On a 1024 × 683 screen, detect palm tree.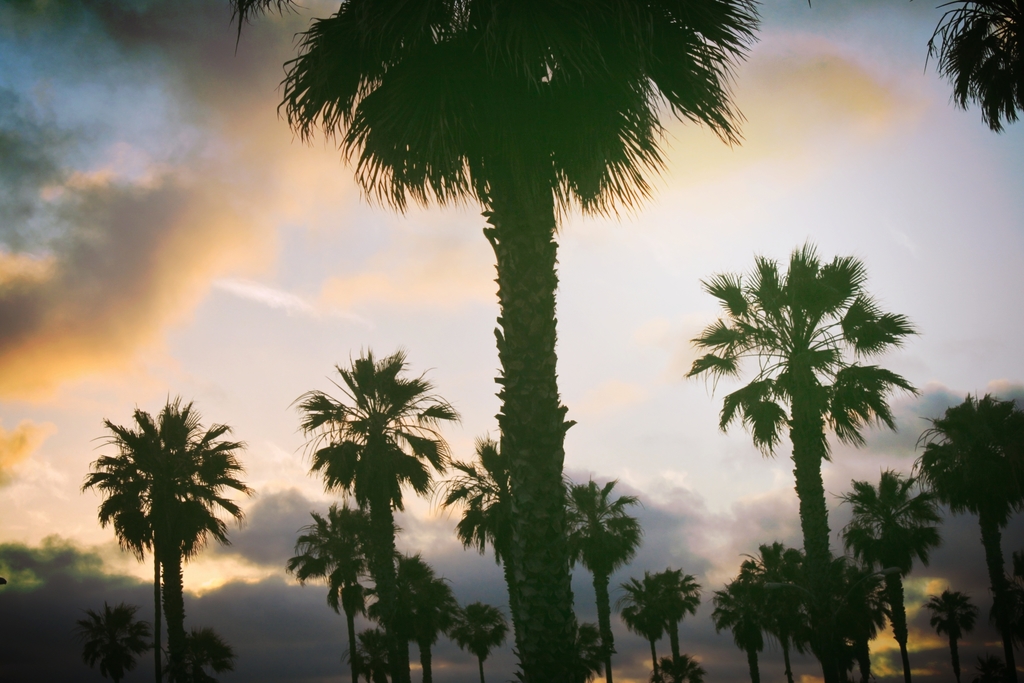
(left=728, top=566, right=765, bottom=671).
